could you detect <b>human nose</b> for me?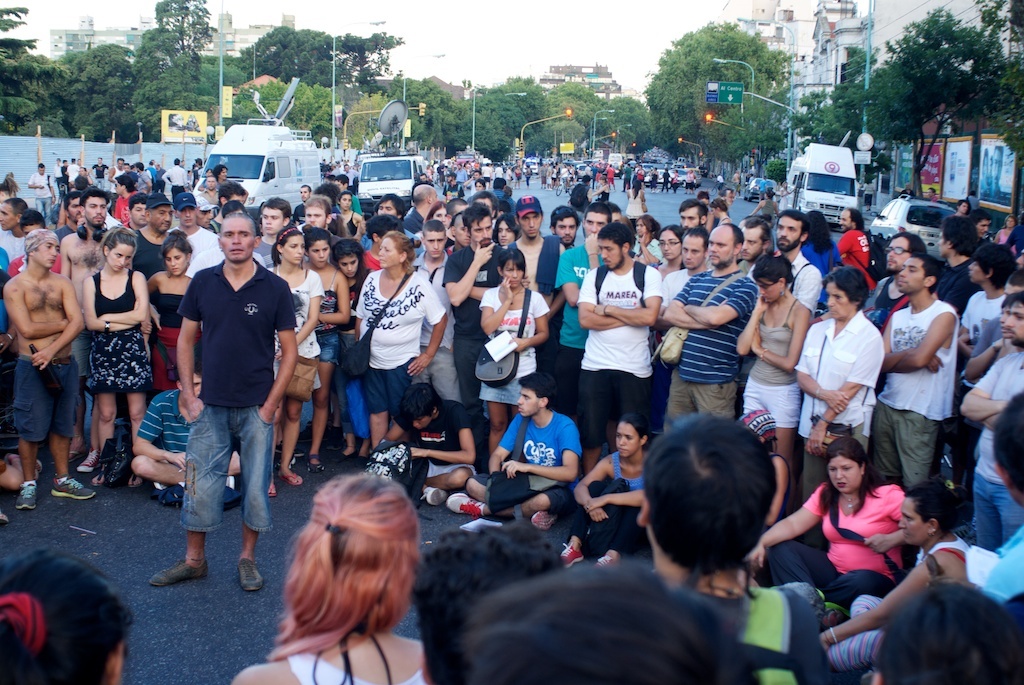
Detection result: region(833, 470, 841, 480).
